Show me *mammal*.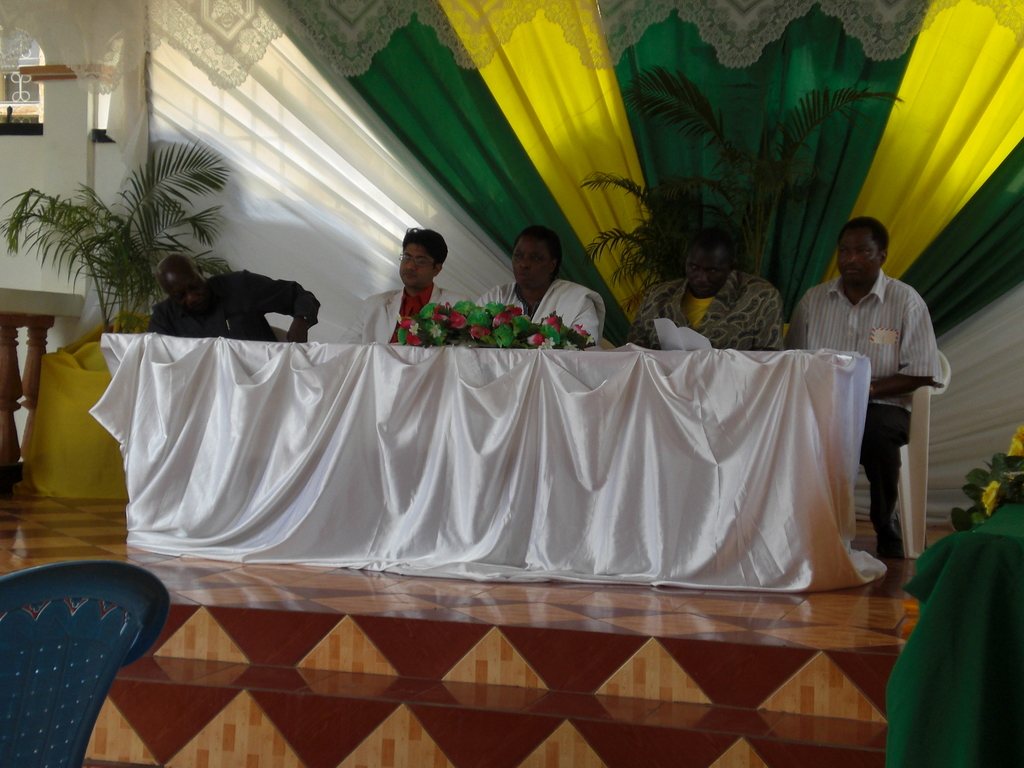
*mammal* is here: (631, 228, 779, 349).
